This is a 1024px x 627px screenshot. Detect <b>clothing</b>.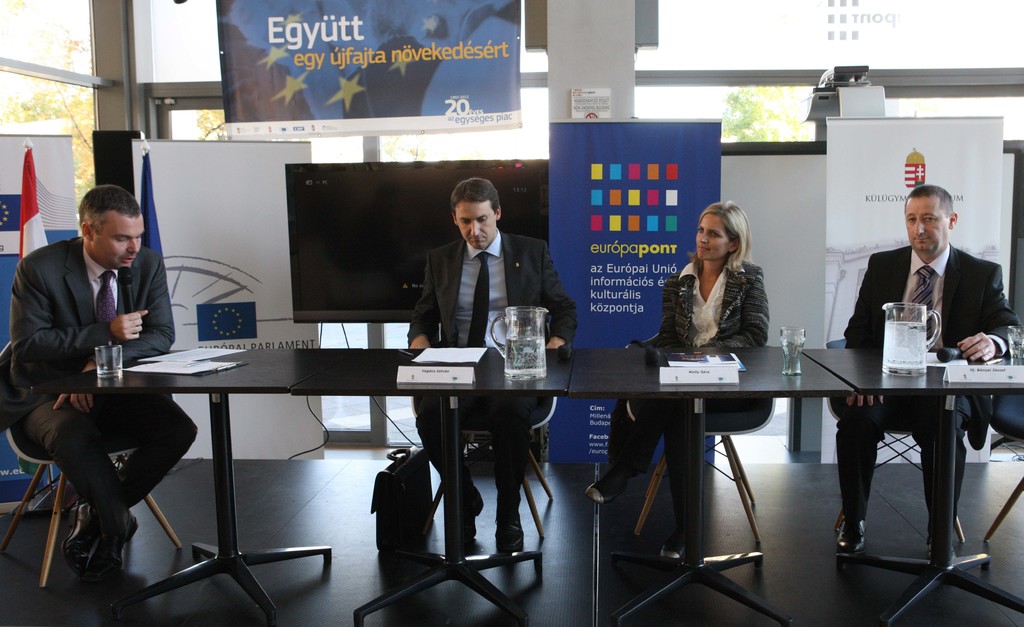
(x1=607, y1=250, x2=776, y2=525).
